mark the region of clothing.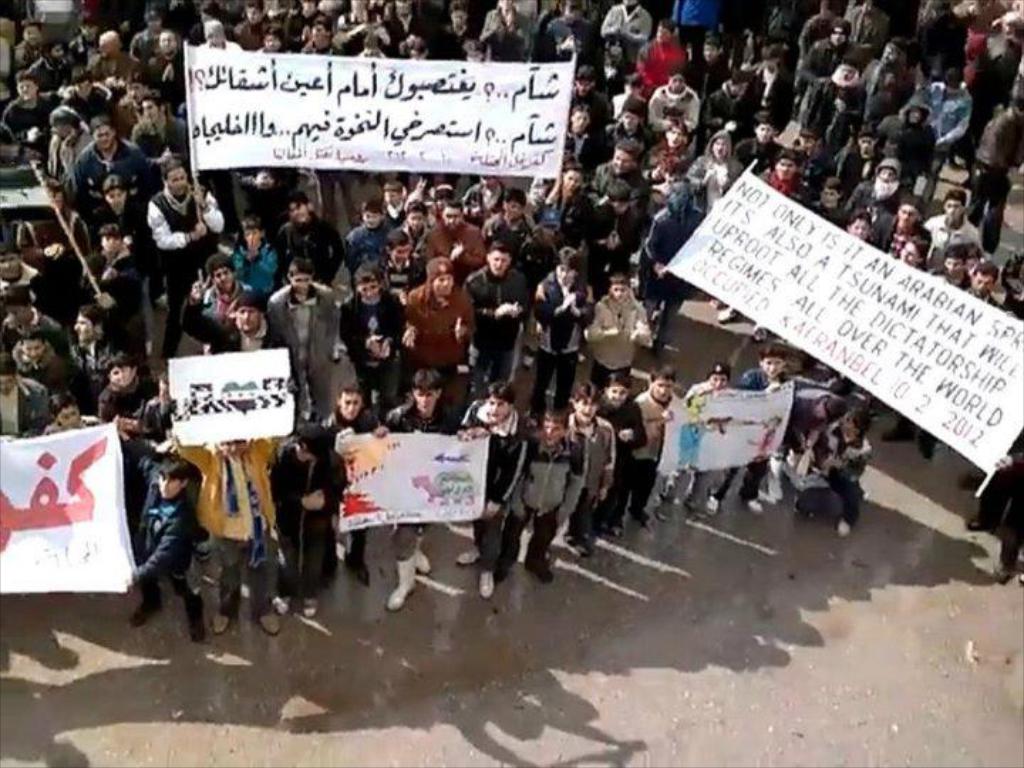
Region: detection(395, 404, 466, 569).
